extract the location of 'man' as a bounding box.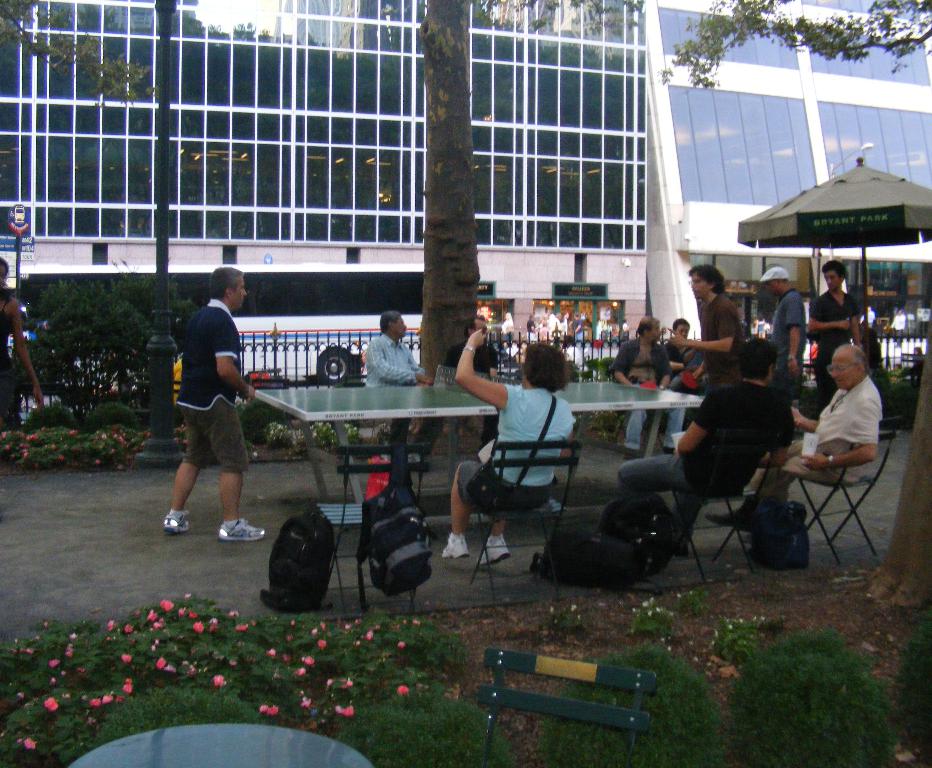
(363, 312, 444, 471).
